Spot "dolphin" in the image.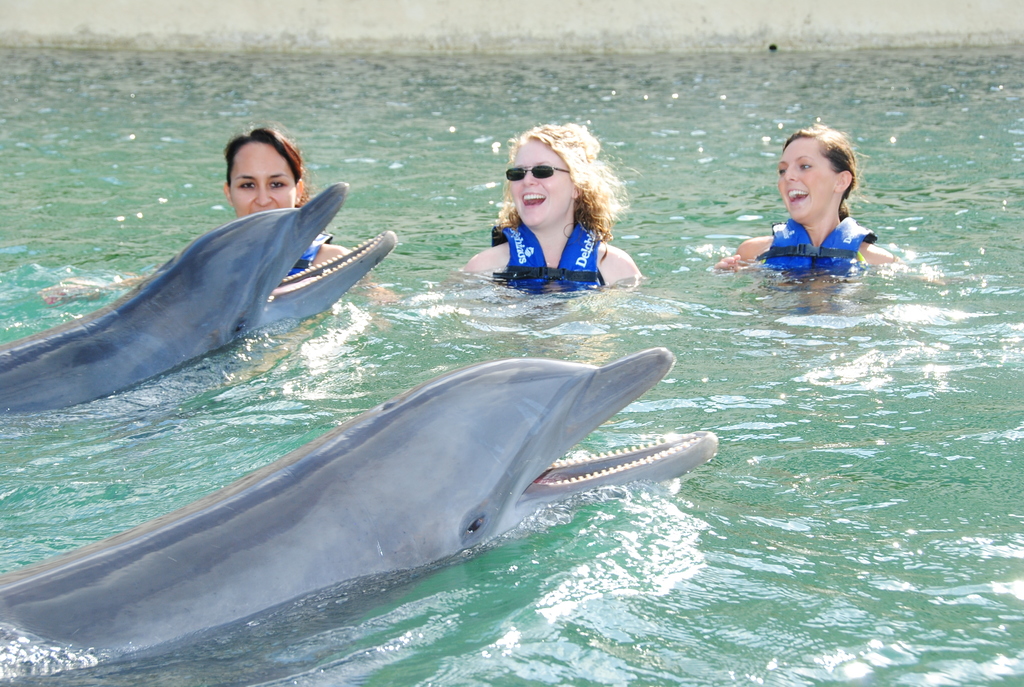
"dolphin" found at x1=0 y1=182 x2=397 y2=419.
